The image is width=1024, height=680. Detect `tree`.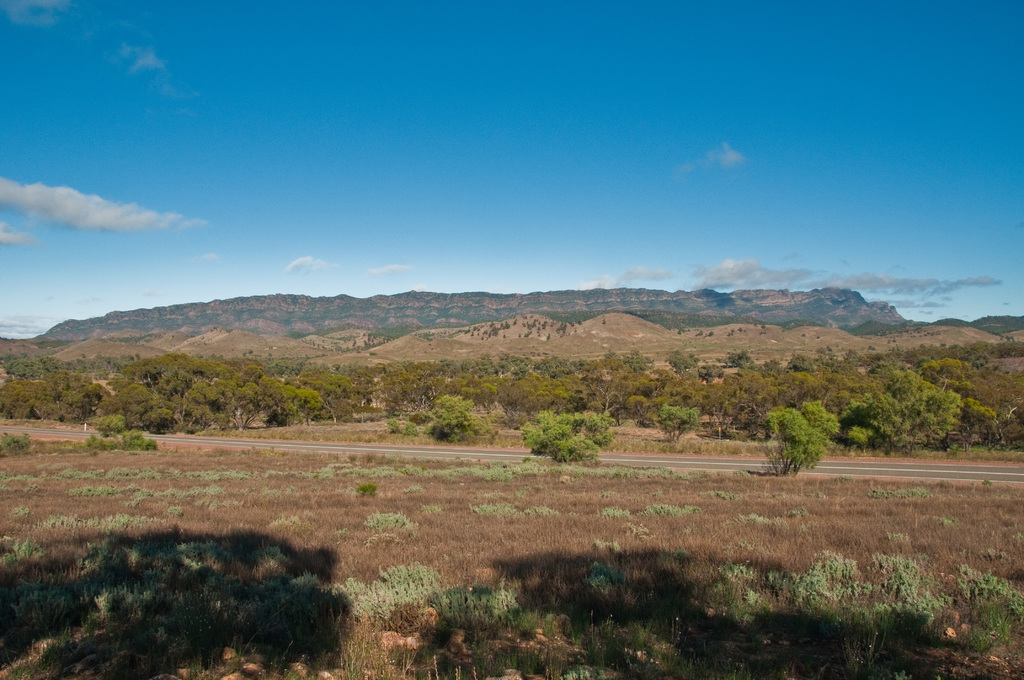
Detection: [x1=413, y1=376, x2=507, y2=473].
